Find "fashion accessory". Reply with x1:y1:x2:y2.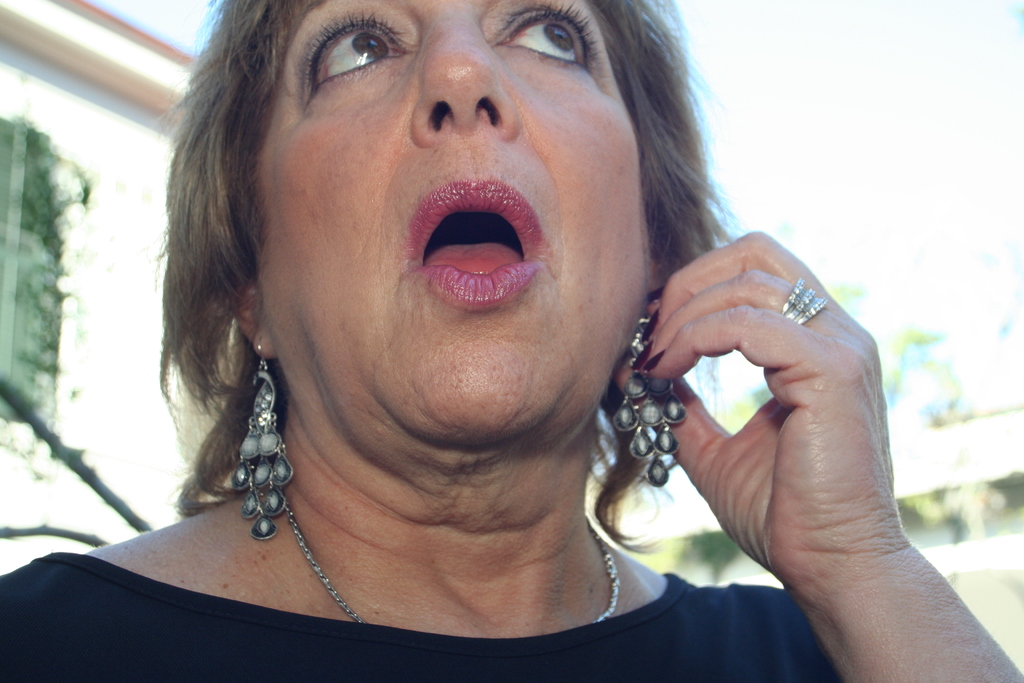
636:340:657:368.
